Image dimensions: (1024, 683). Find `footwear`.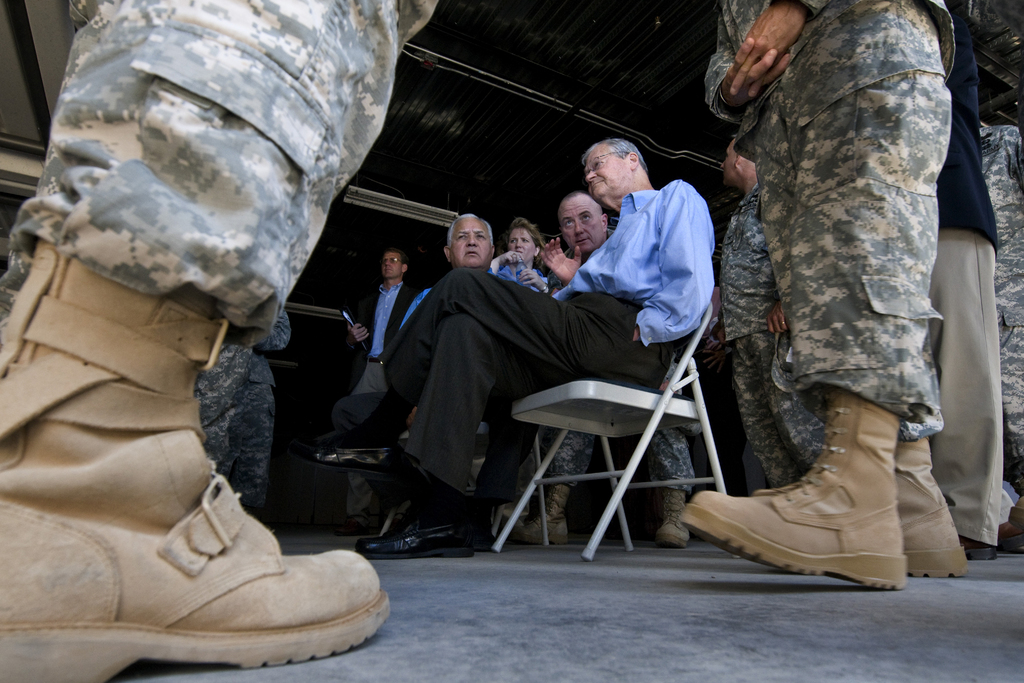
box(90, 497, 372, 658).
